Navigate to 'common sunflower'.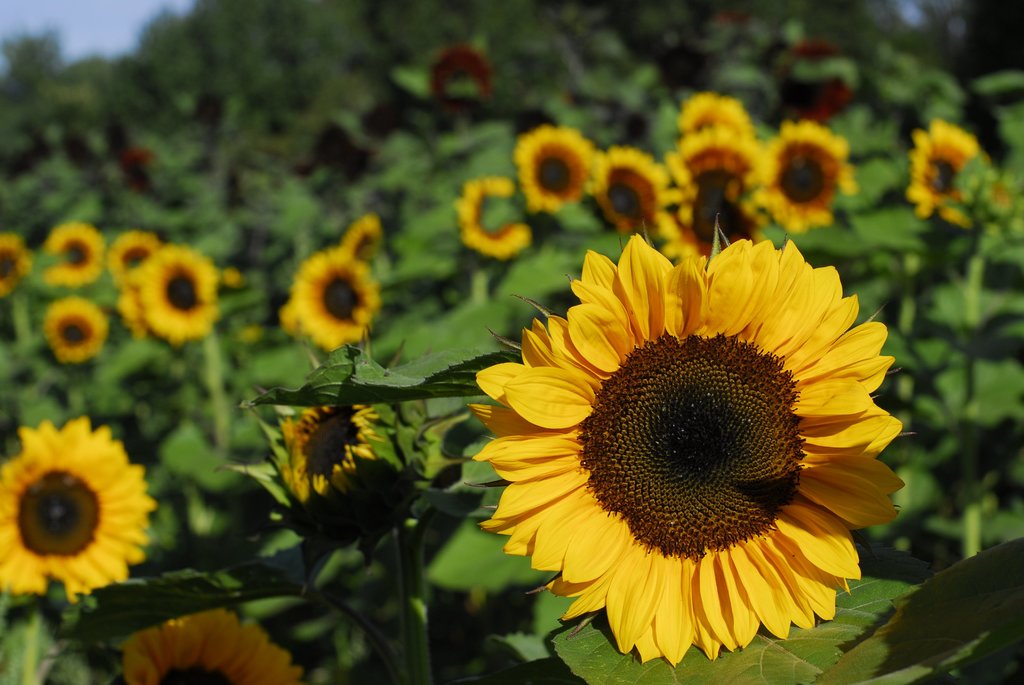
Navigation target: 120:238:216:341.
